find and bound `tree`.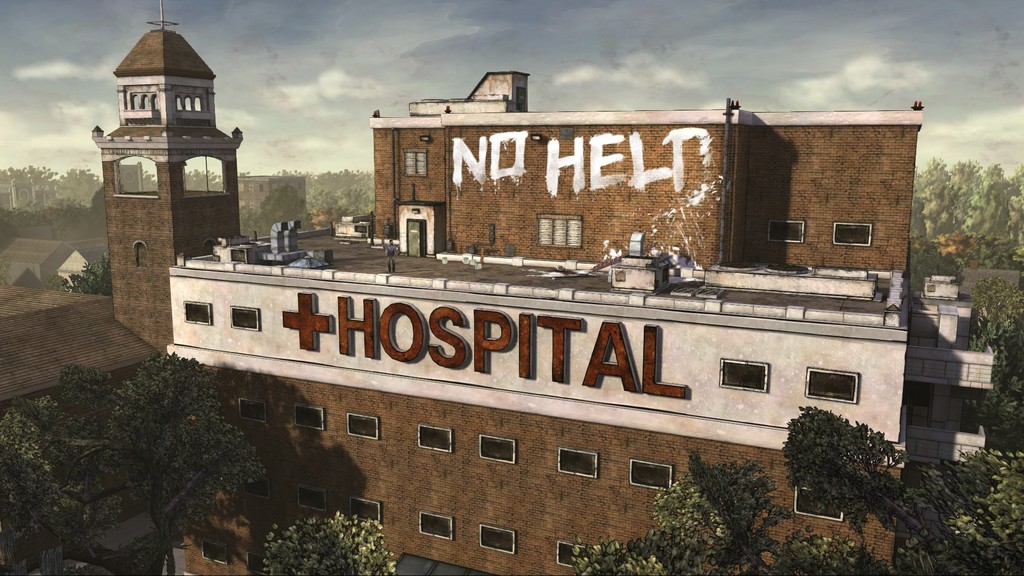
Bound: <region>0, 401, 96, 575</region>.
